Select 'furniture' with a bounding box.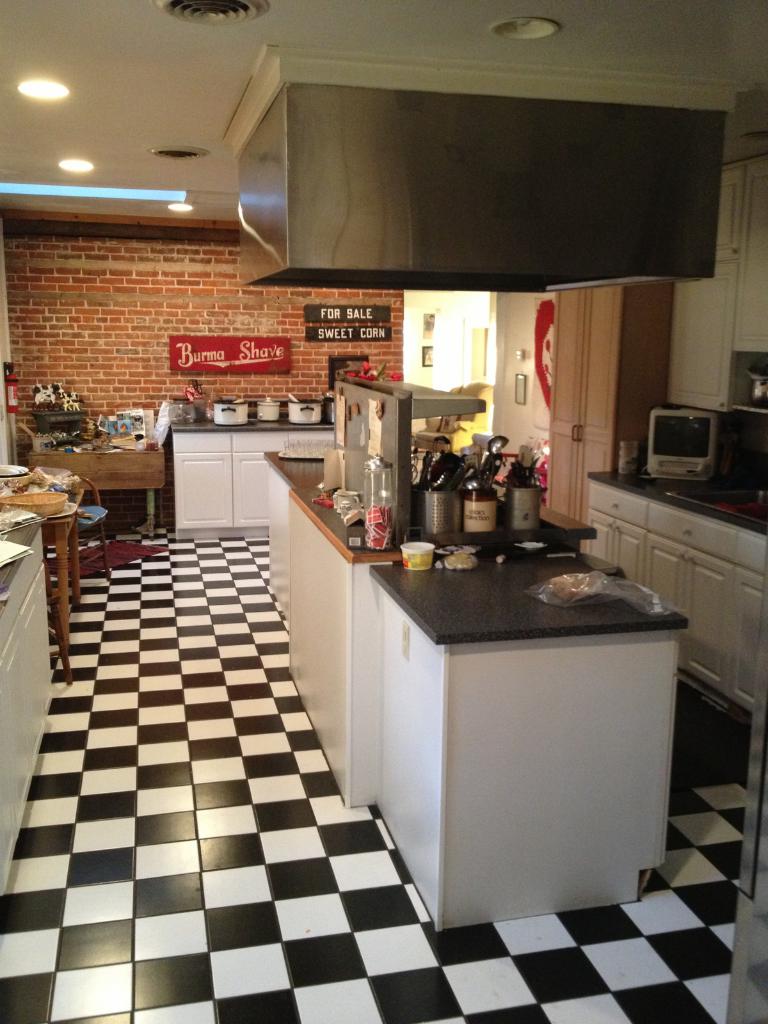
(174, 421, 340, 524).
